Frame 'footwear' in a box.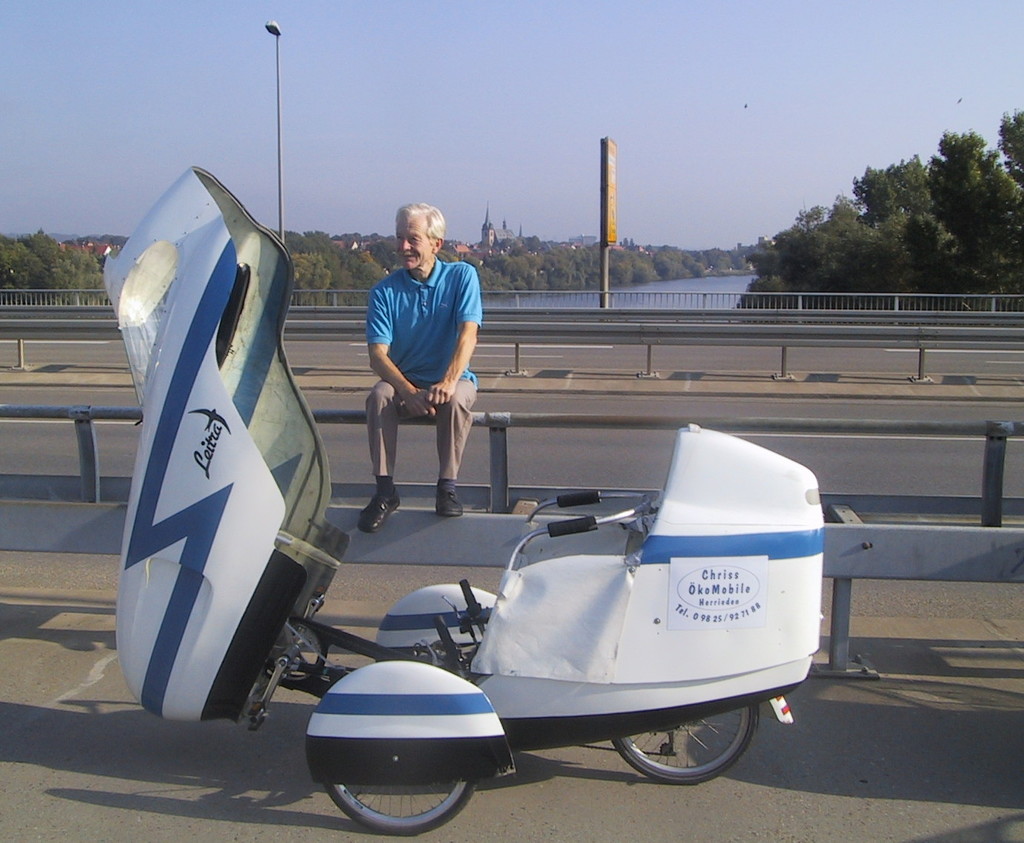
x1=359 y1=490 x2=399 y2=532.
